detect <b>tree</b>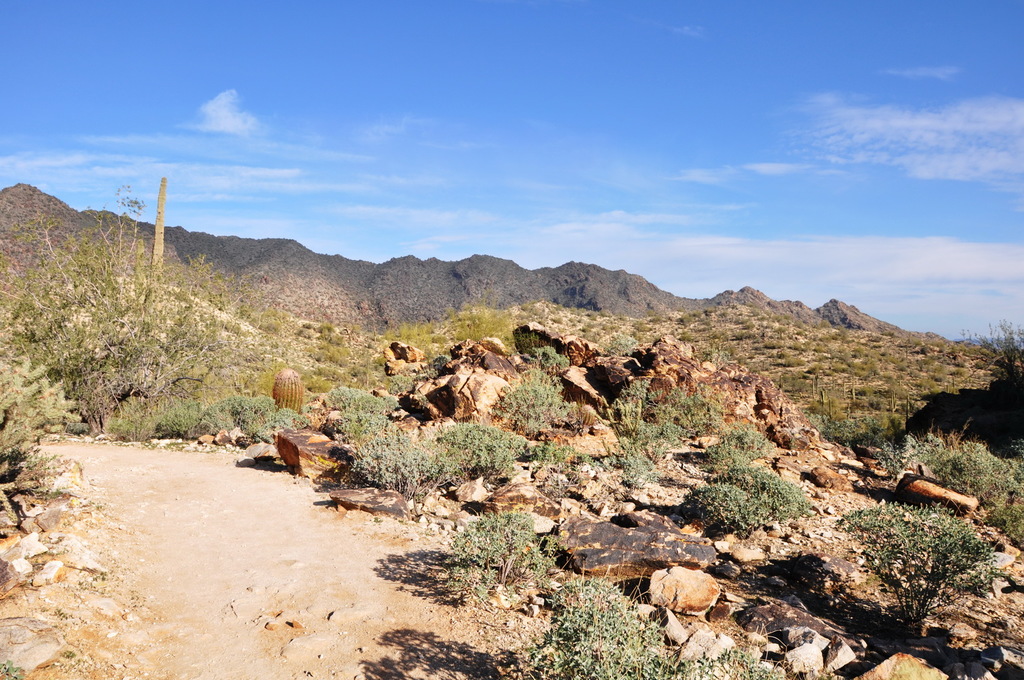
<box>962,315,1023,357</box>
